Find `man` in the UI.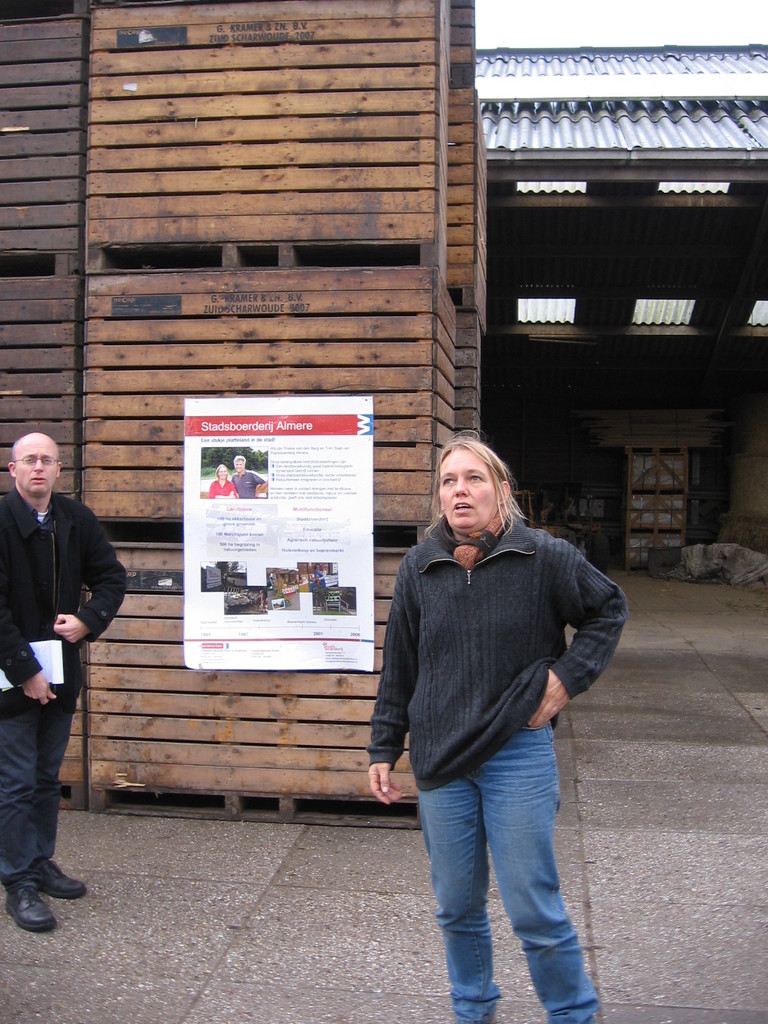
UI element at 232 454 268 499.
